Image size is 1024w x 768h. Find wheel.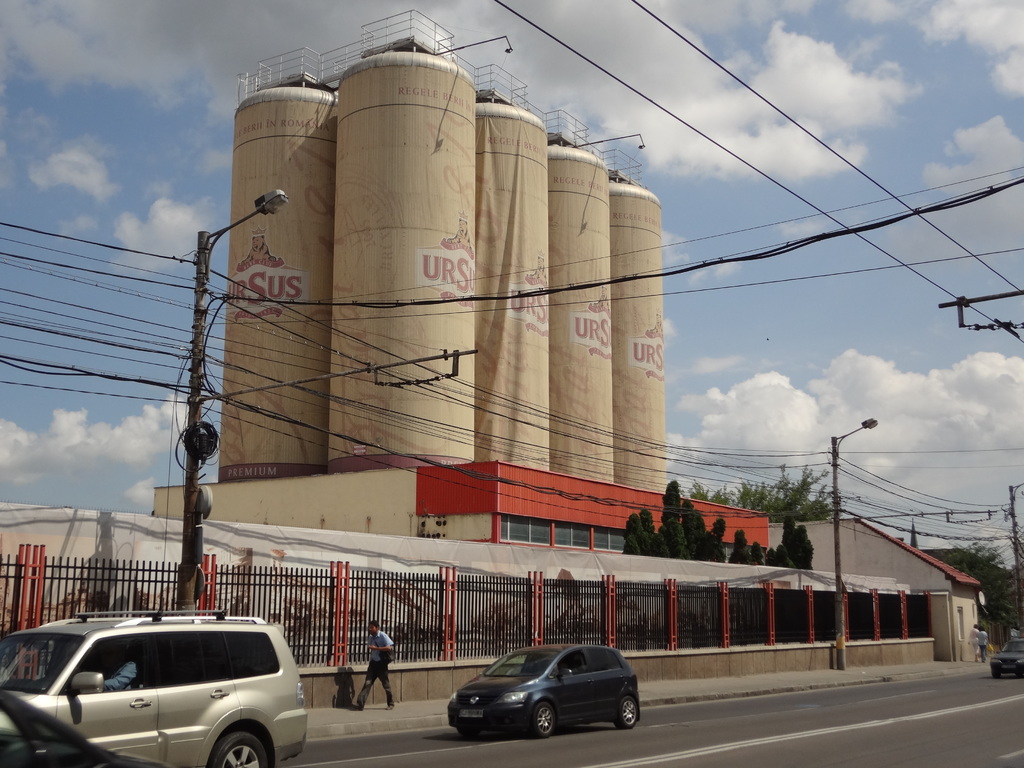
l=614, t=700, r=634, b=729.
